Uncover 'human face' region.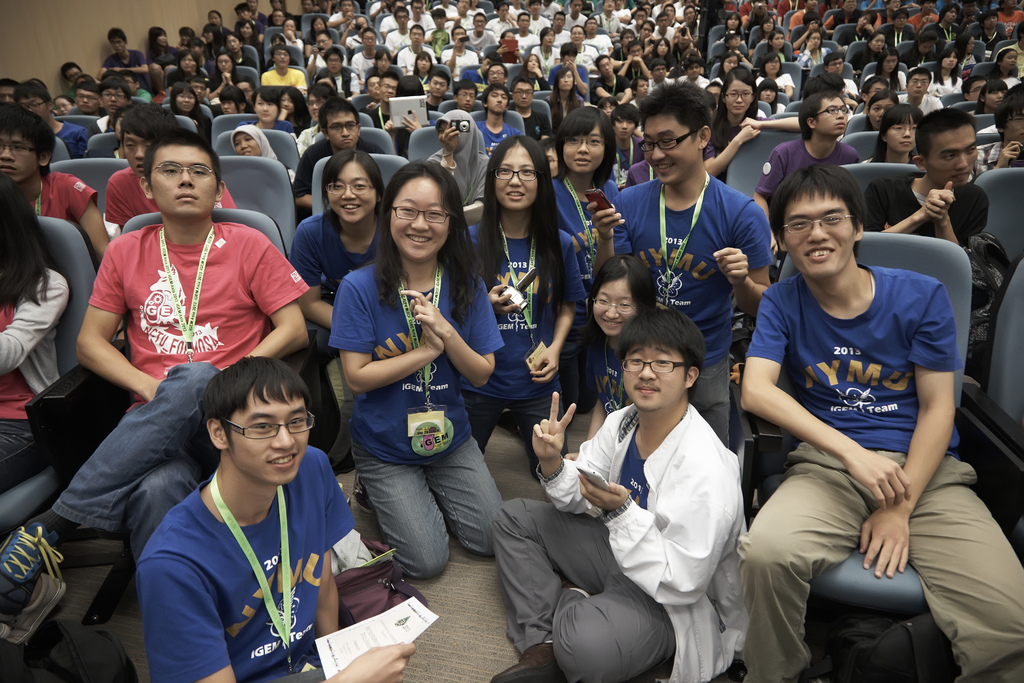
Uncovered: x1=591 y1=277 x2=636 y2=336.
